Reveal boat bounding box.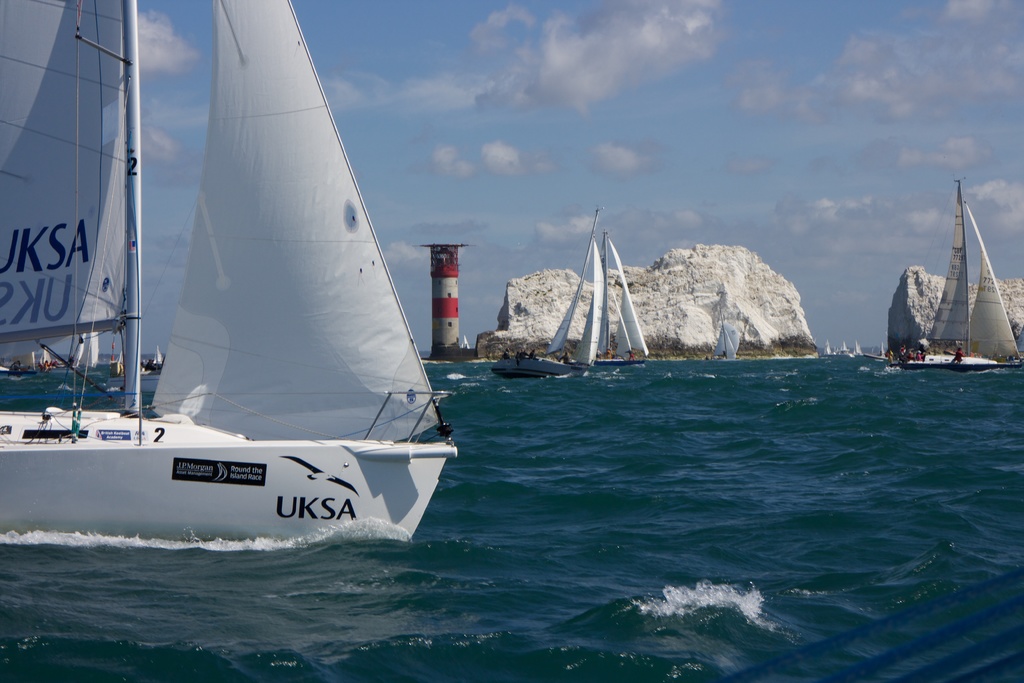
Revealed: 35 0 459 574.
